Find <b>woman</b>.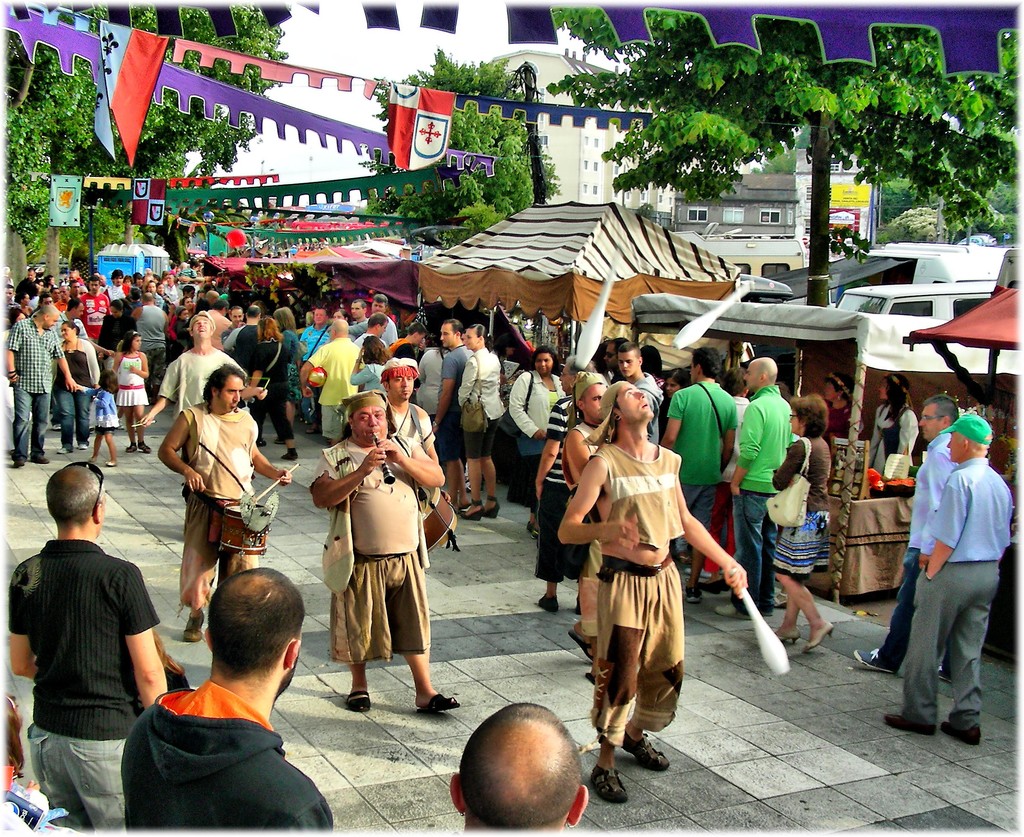
detection(454, 321, 505, 525).
